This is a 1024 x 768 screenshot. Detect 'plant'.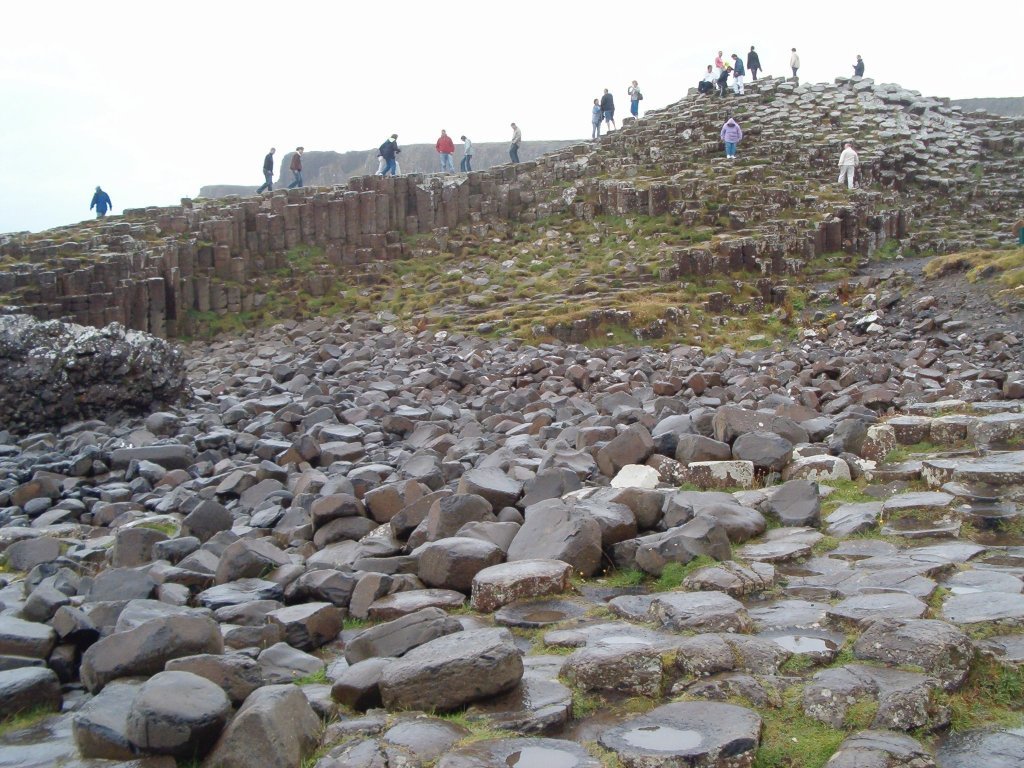
left=646, top=553, right=715, bottom=588.
